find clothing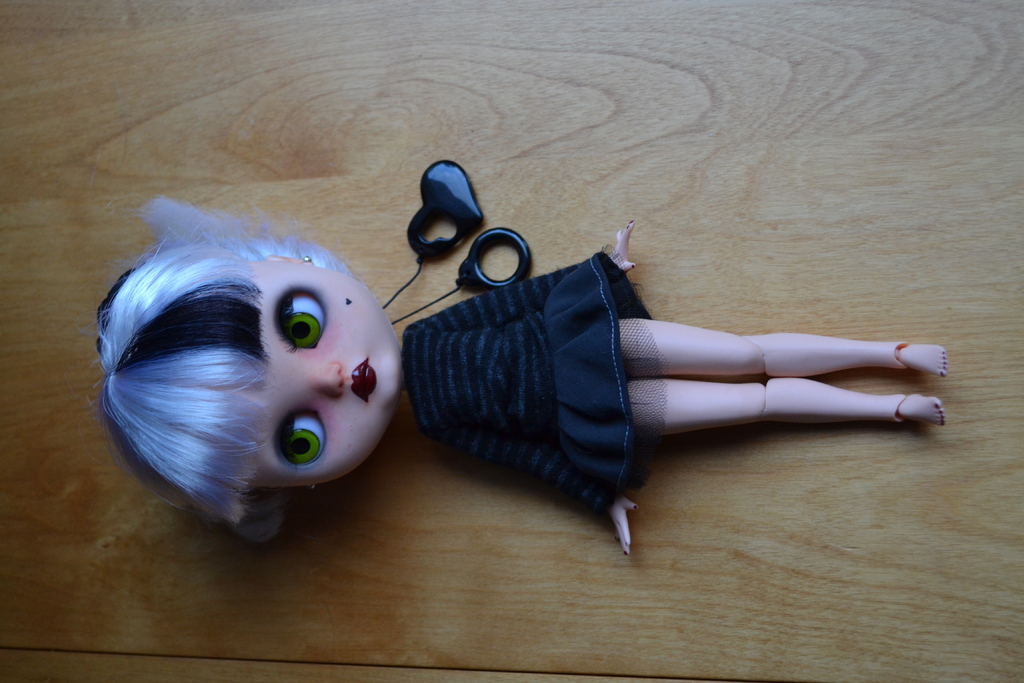
detection(399, 246, 668, 516)
